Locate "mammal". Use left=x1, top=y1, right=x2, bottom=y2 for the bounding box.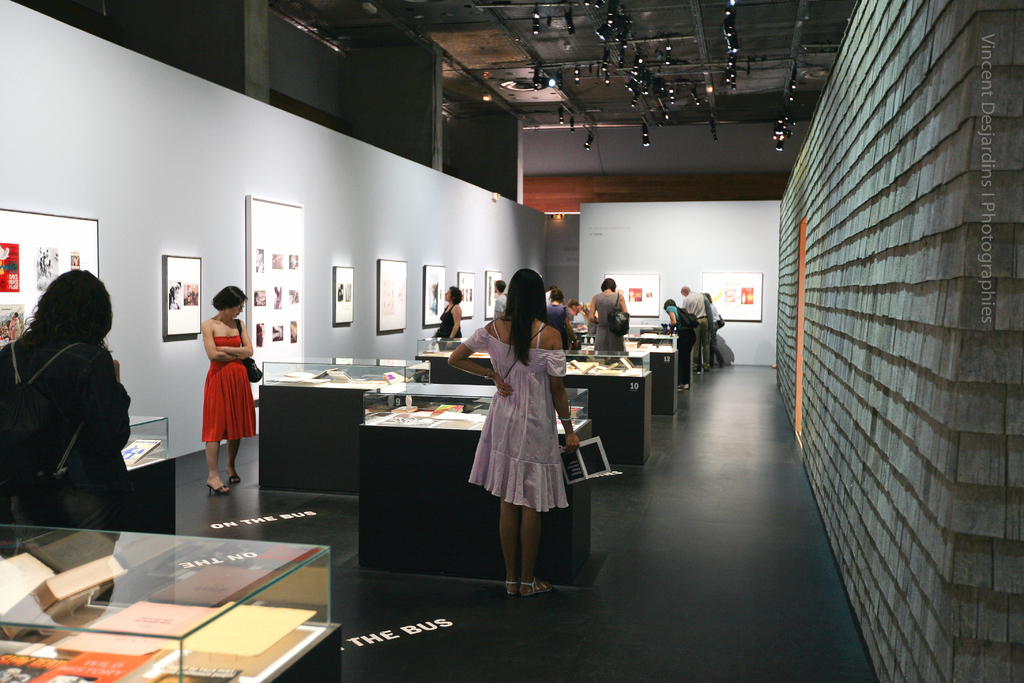
left=661, top=297, right=698, bottom=390.
